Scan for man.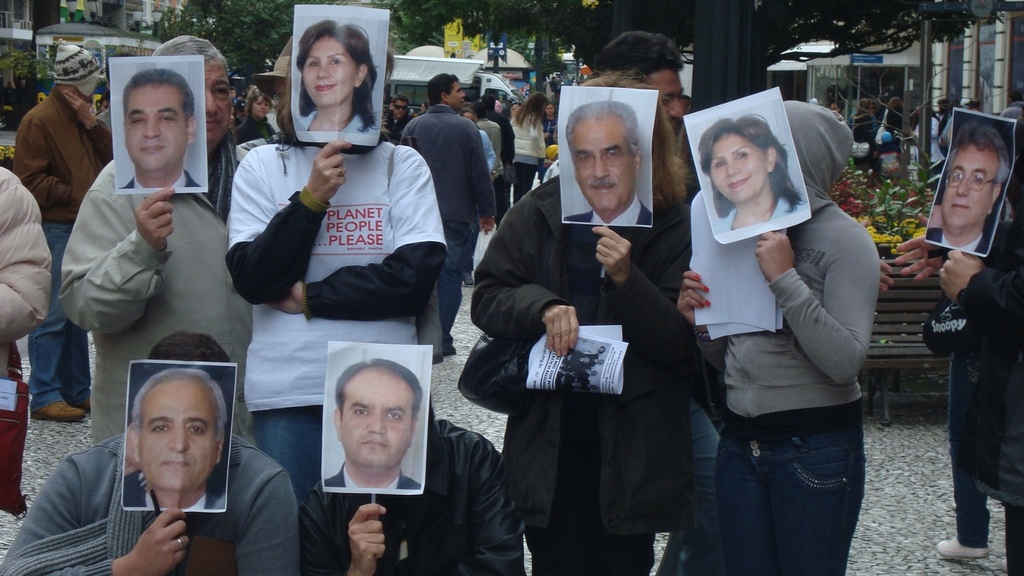
Scan result: {"x1": 584, "y1": 33, "x2": 696, "y2": 232}.
